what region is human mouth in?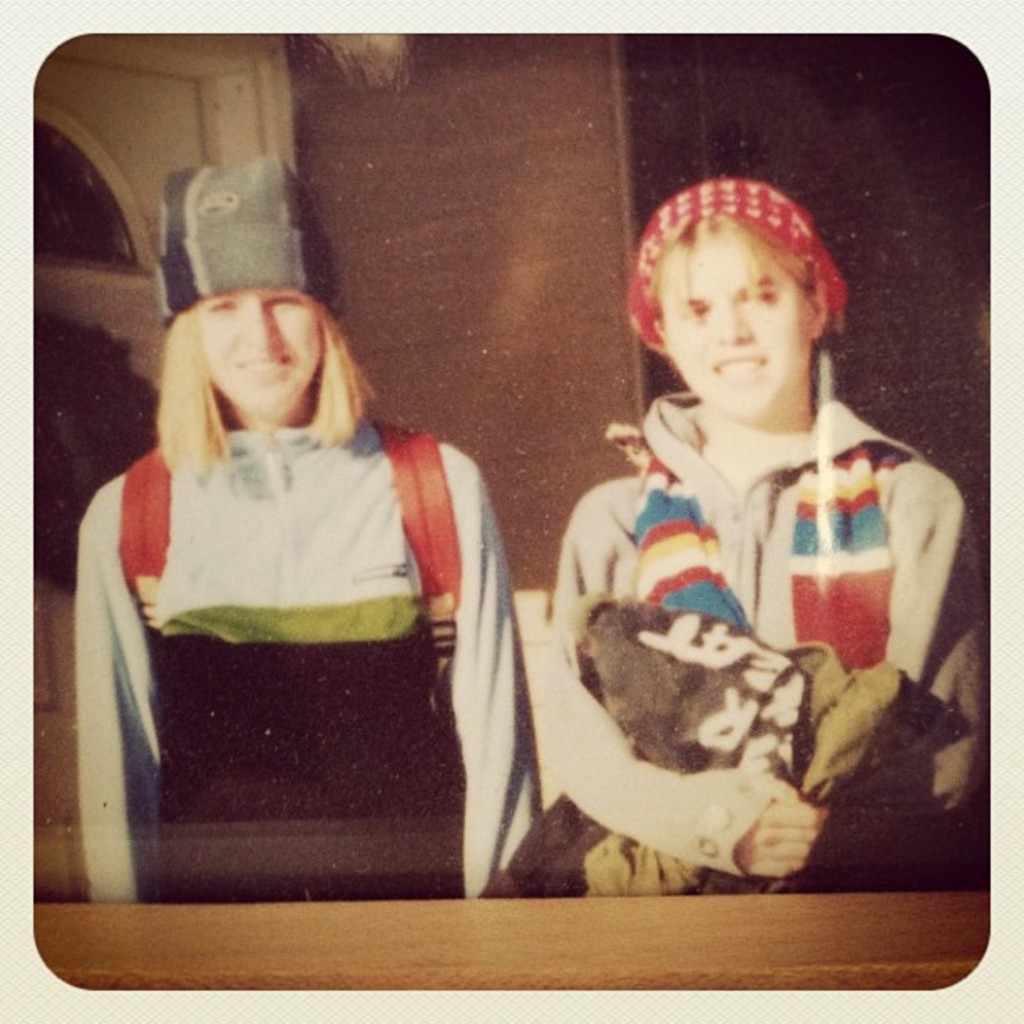
<bbox>713, 355, 763, 378</bbox>.
